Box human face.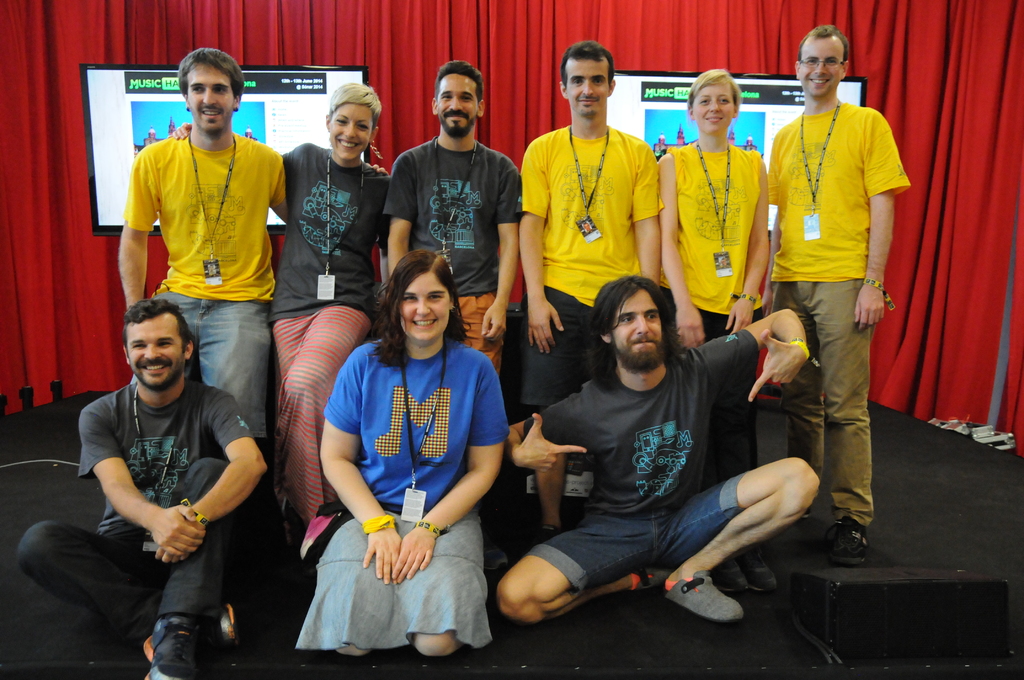
BBox(393, 275, 445, 345).
